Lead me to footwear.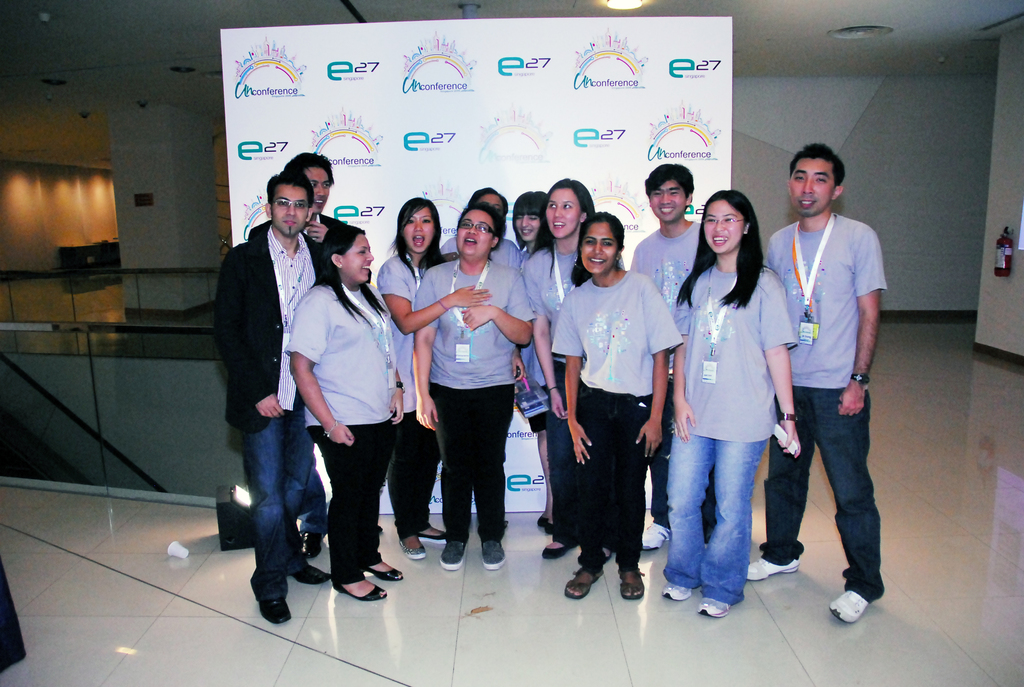
Lead to x1=746, y1=558, x2=803, y2=581.
